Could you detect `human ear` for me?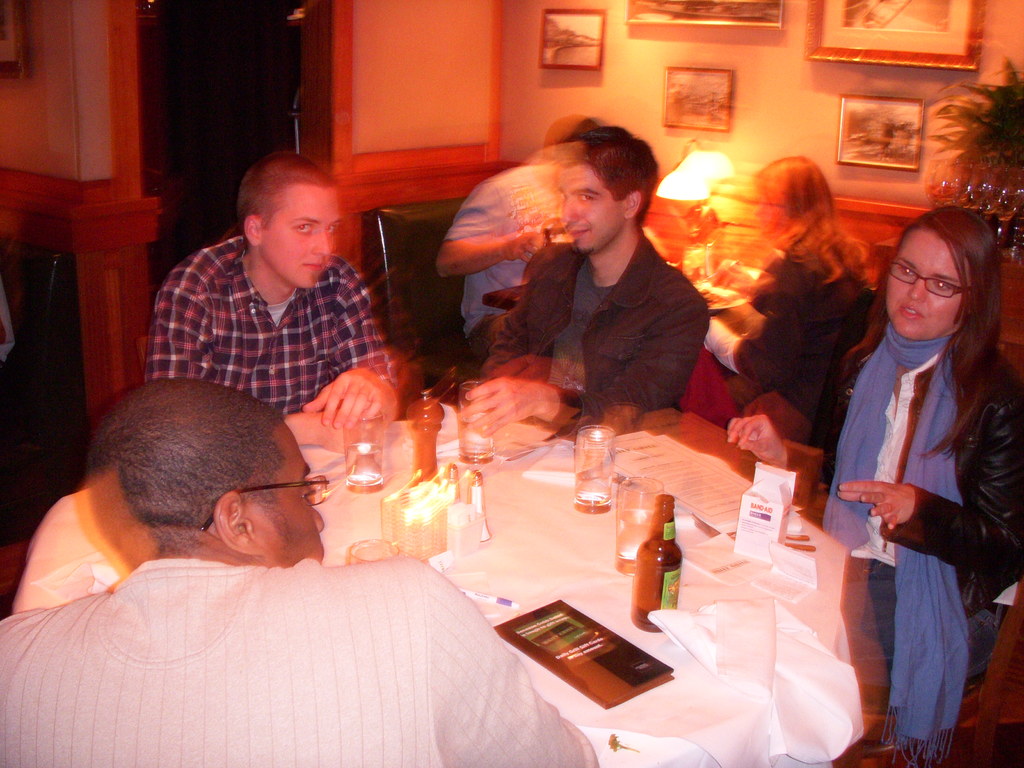
Detection result: (x1=626, y1=191, x2=644, y2=218).
